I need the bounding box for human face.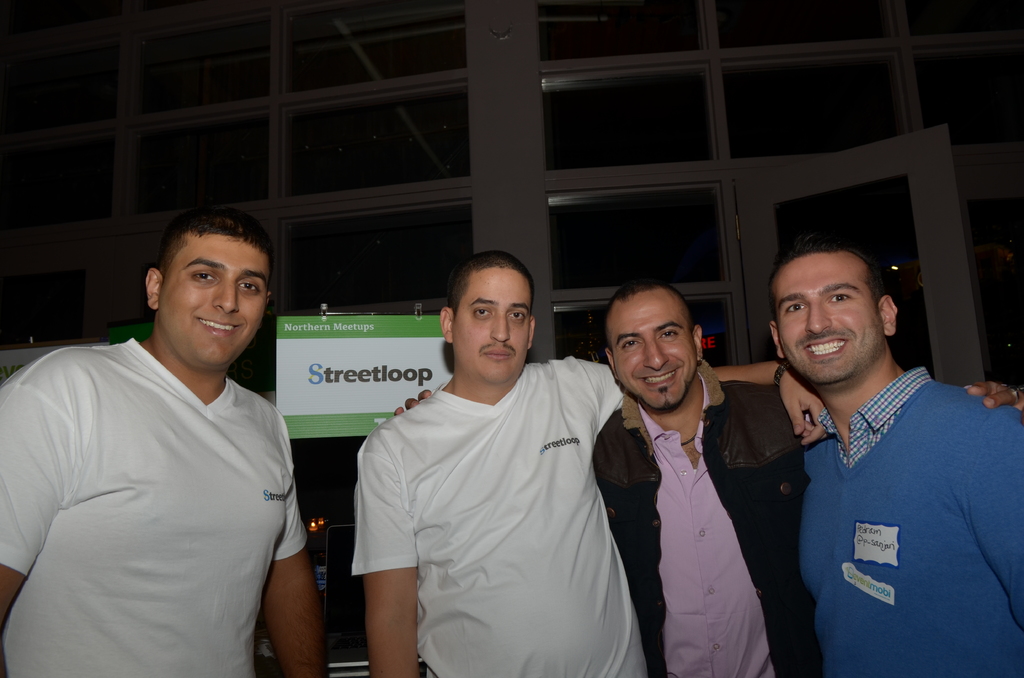
Here it is: <region>448, 272, 537, 377</region>.
